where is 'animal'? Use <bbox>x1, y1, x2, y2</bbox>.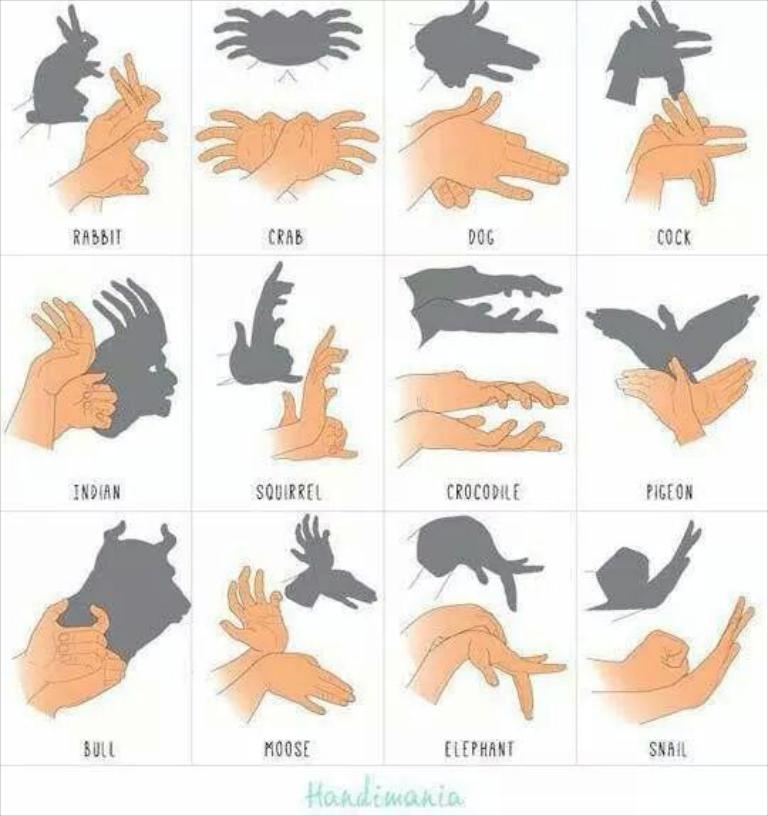
<bbox>580, 291, 759, 385</bbox>.
